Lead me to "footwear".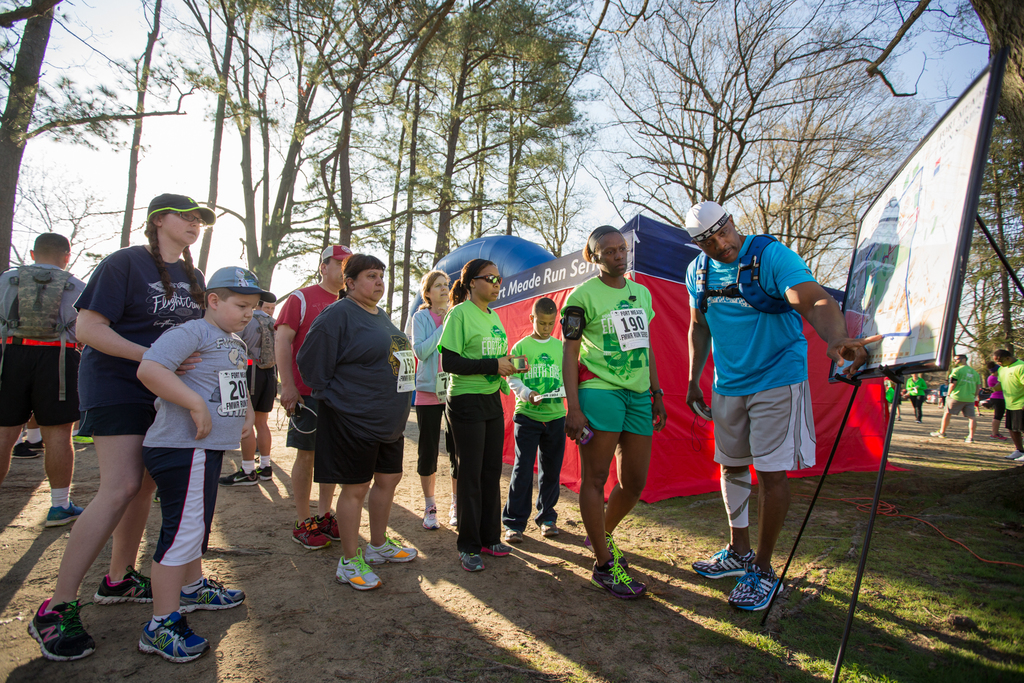
Lead to locate(452, 503, 460, 525).
